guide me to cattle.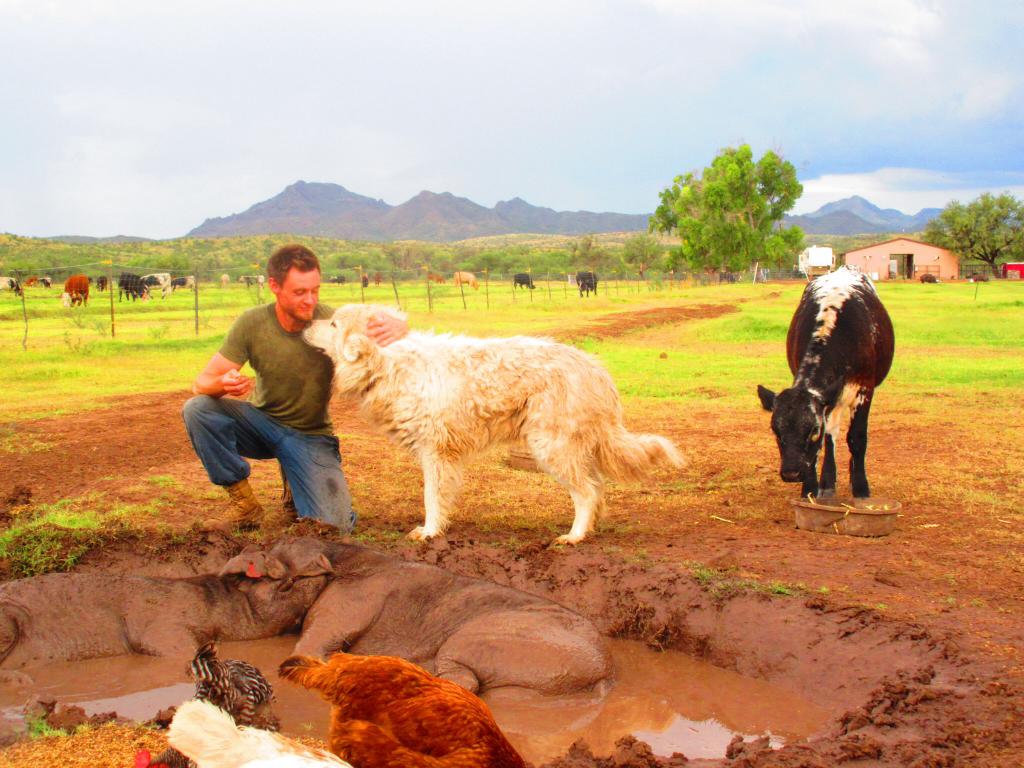
Guidance: 512, 271, 536, 289.
